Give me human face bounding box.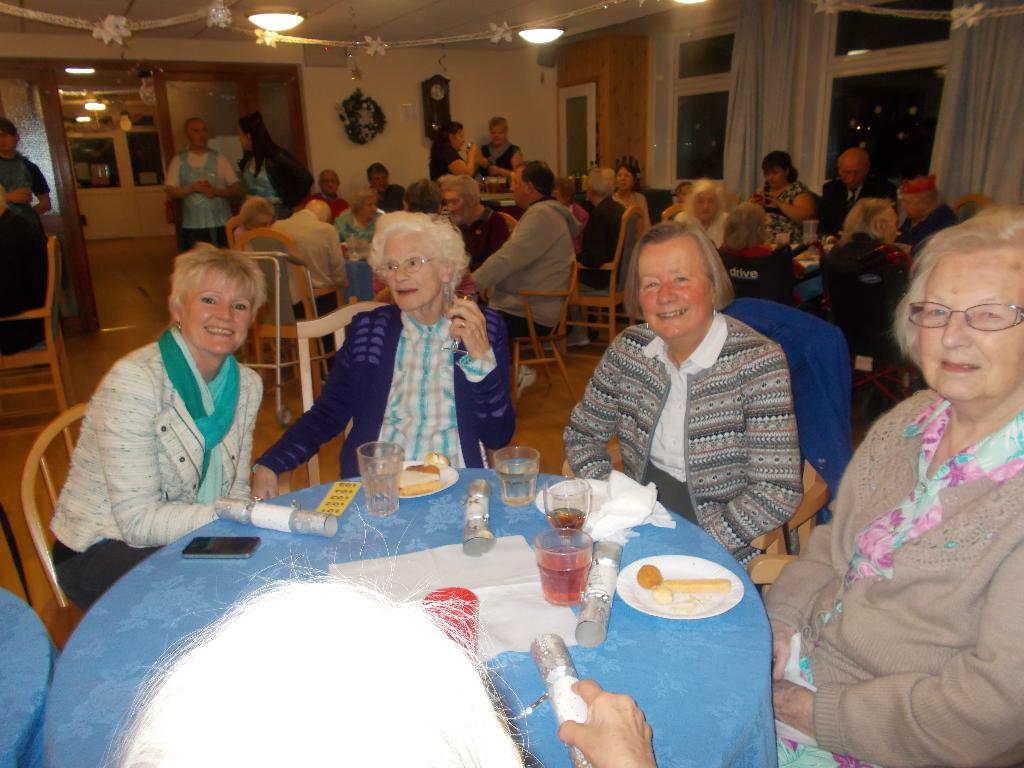
bbox=(922, 243, 1017, 399).
